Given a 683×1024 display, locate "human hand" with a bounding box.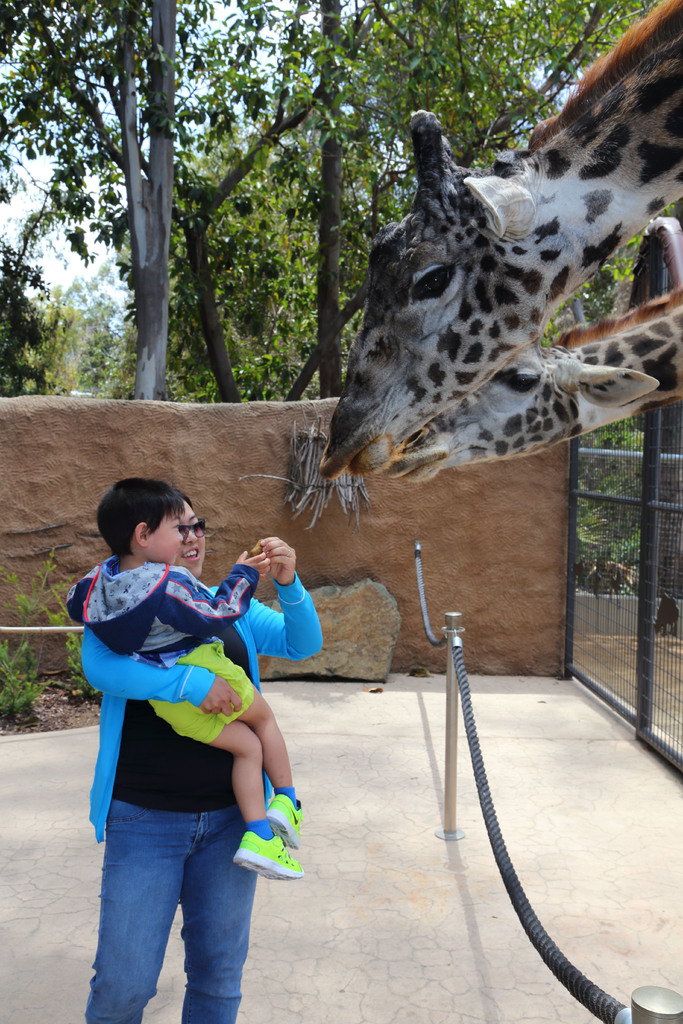
Located: box(197, 673, 244, 718).
